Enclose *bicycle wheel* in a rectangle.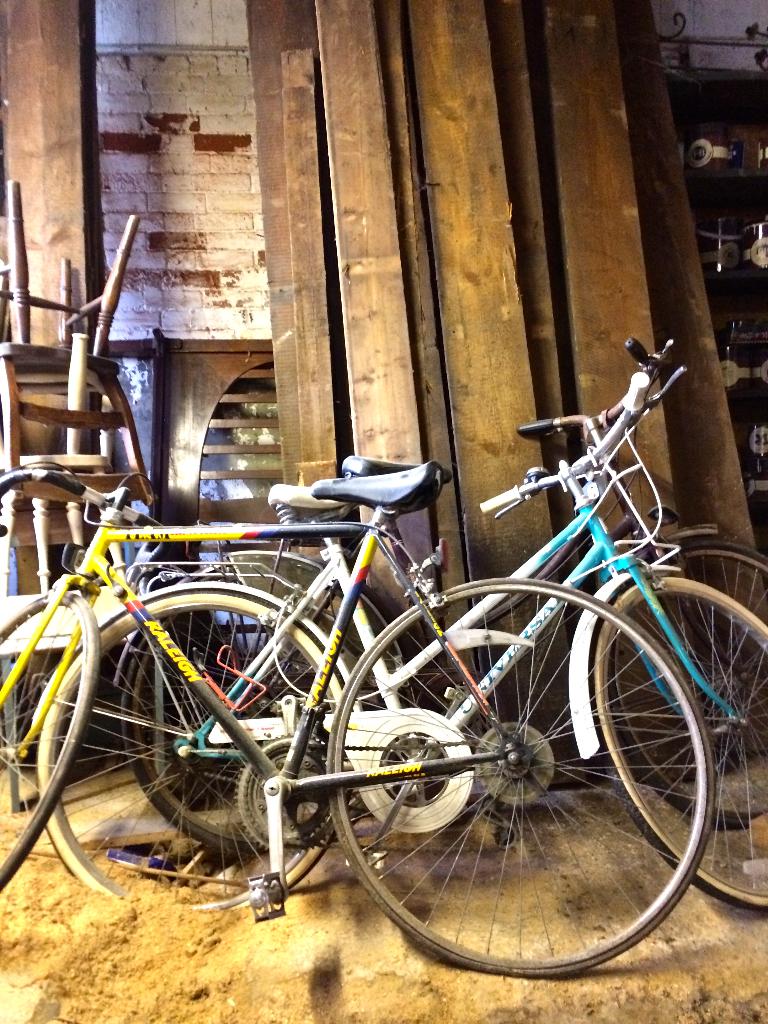
box(609, 536, 767, 826).
